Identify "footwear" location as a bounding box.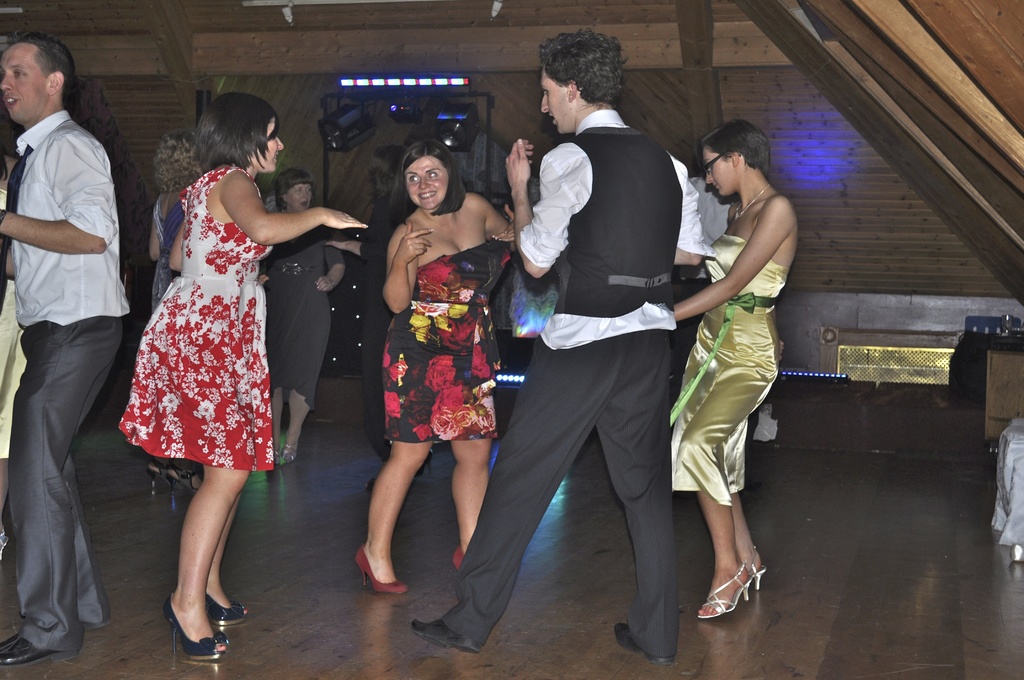
x1=164 y1=594 x2=226 y2=660.
